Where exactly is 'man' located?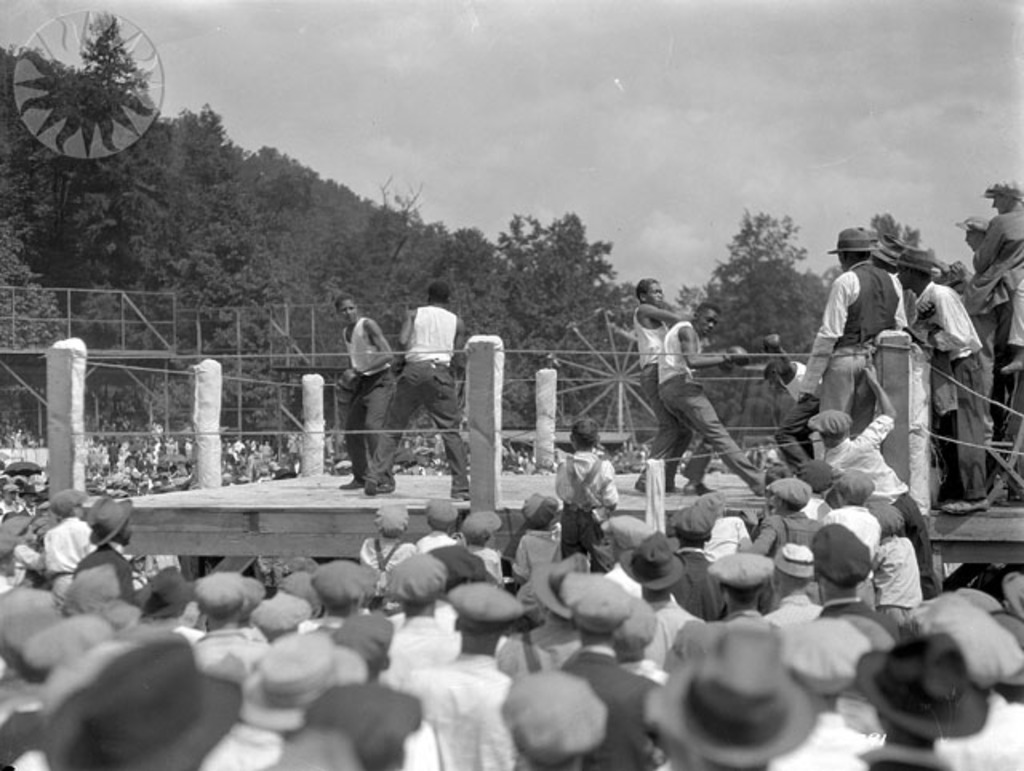
Its bounding box is (336, 286, 395, 483).
